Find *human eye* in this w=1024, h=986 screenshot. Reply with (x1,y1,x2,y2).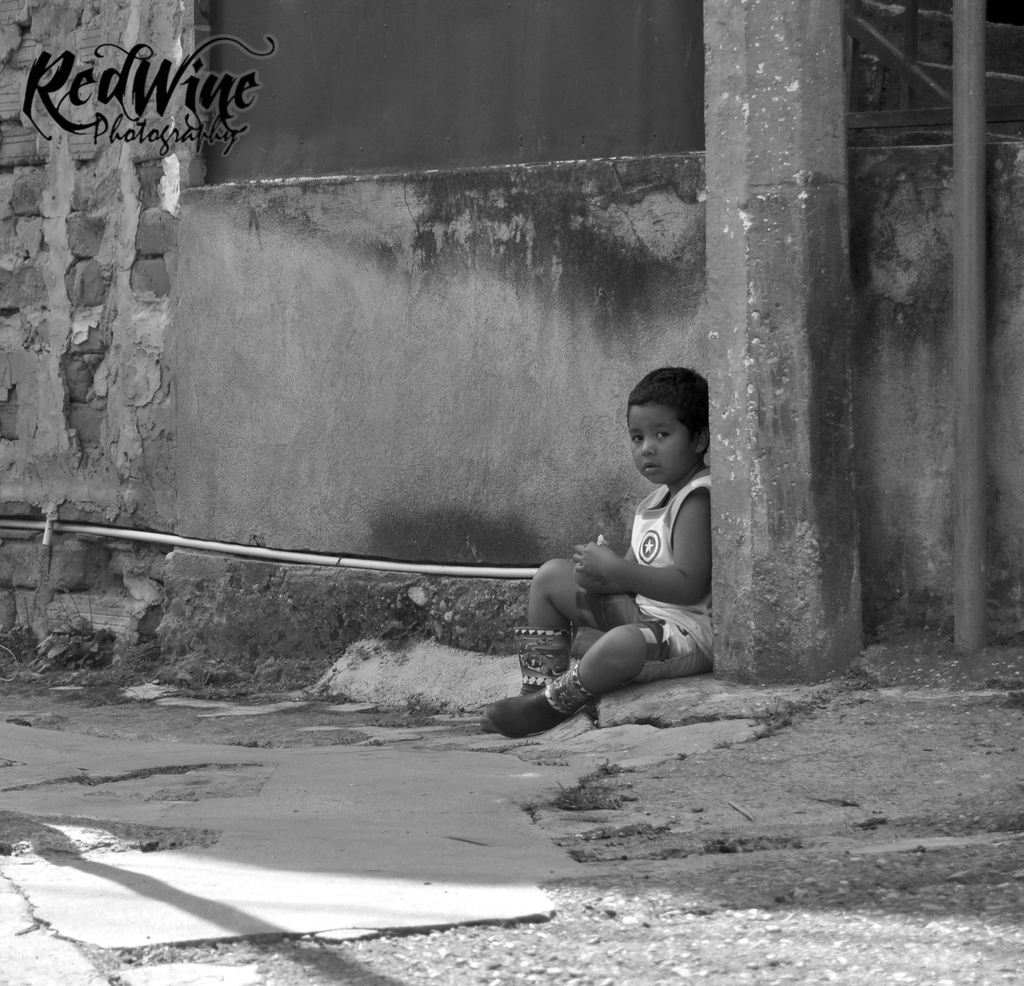
(655,428,670,438).
